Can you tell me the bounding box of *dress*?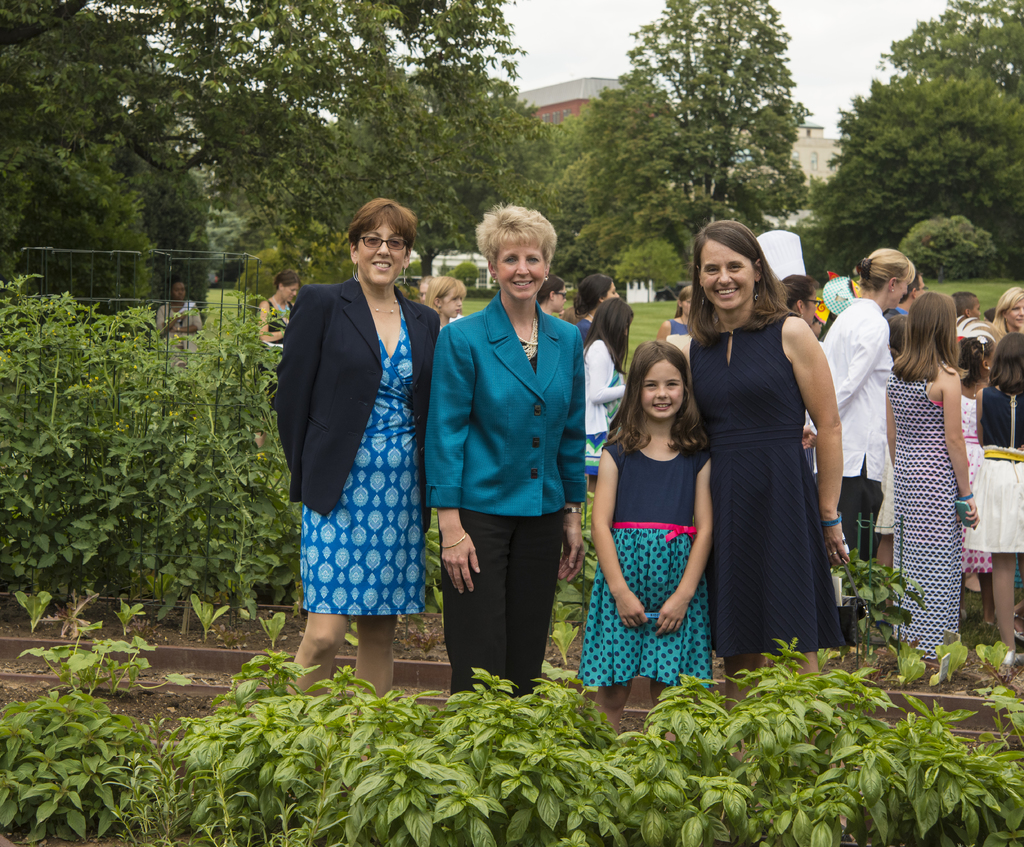
967, 383, 1023, 554.
